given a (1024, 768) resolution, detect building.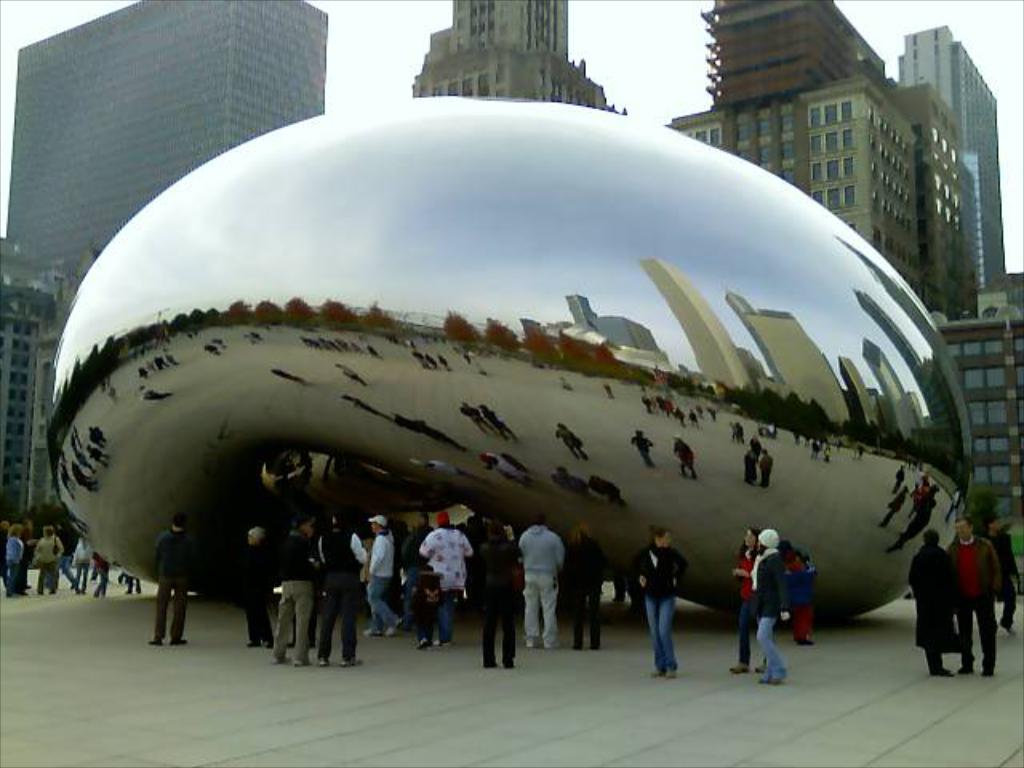
904 26 1006 317.
